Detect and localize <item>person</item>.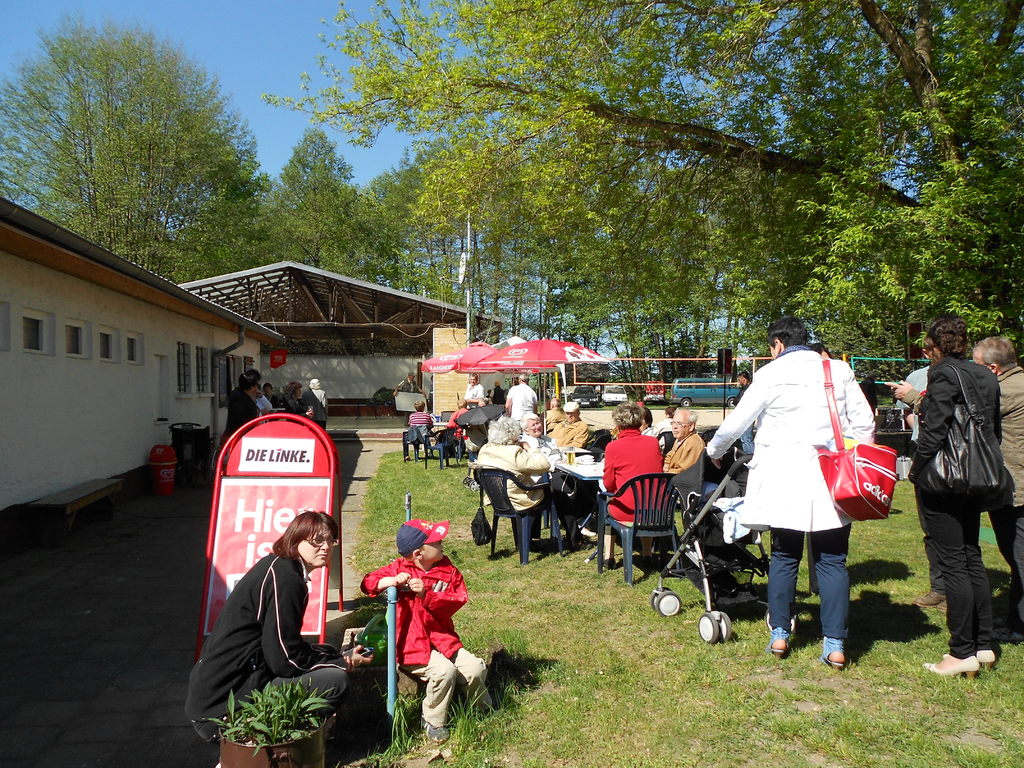
Localized at region(486, 378, 507, 408).
